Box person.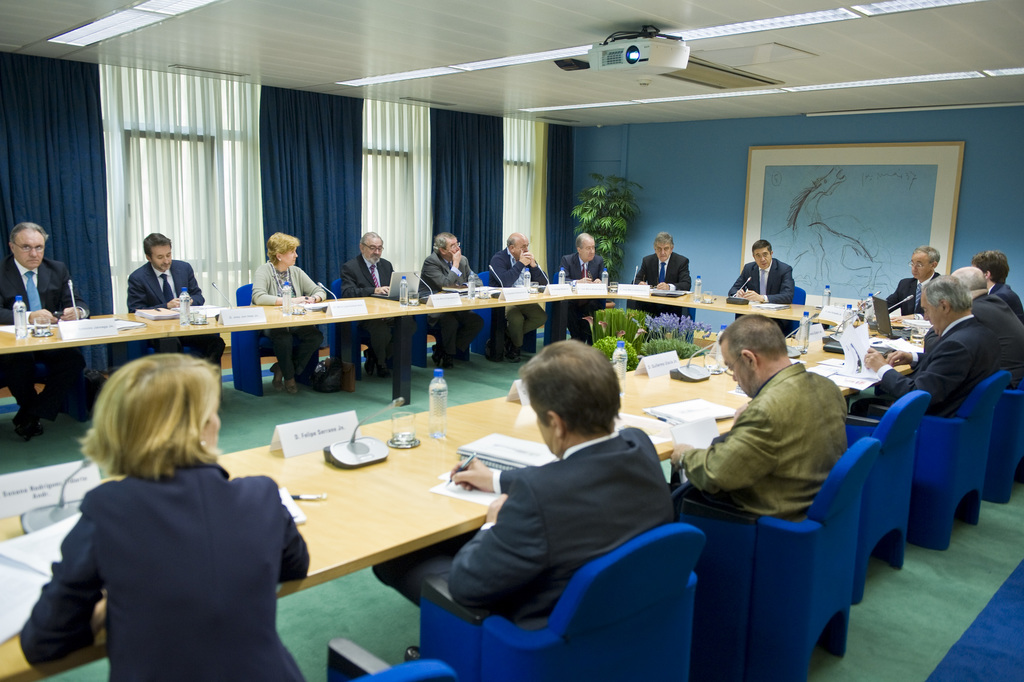
locate(726, 236, 794, 328).
